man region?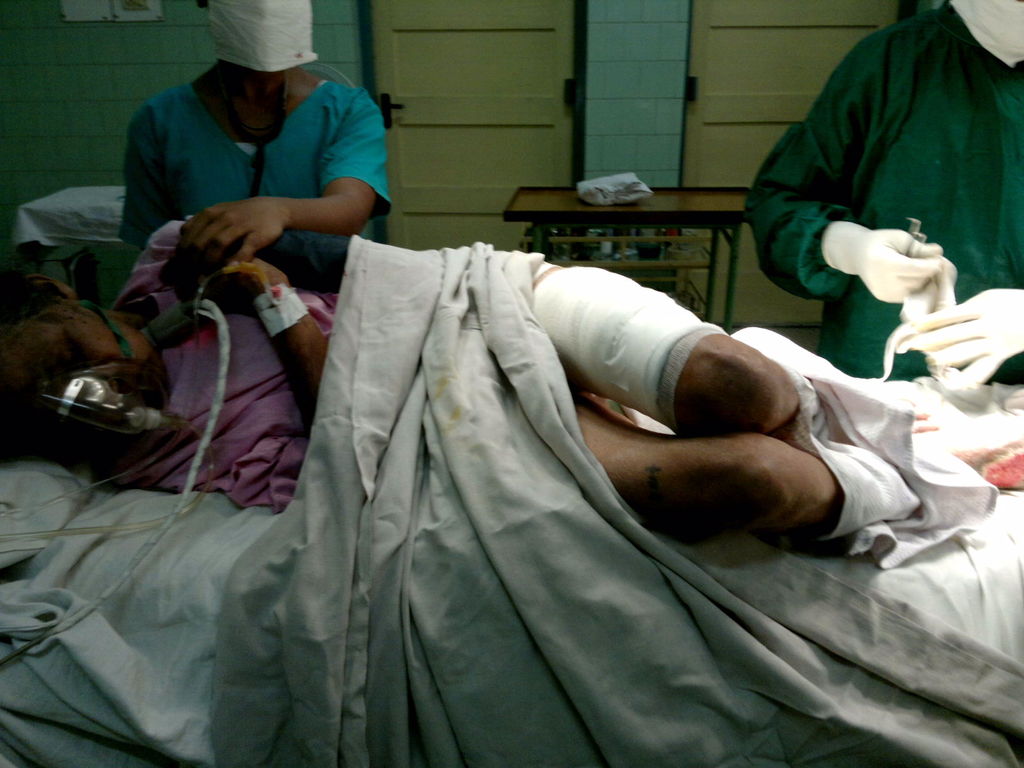
<region>733, 0, 1023, 392</region>
